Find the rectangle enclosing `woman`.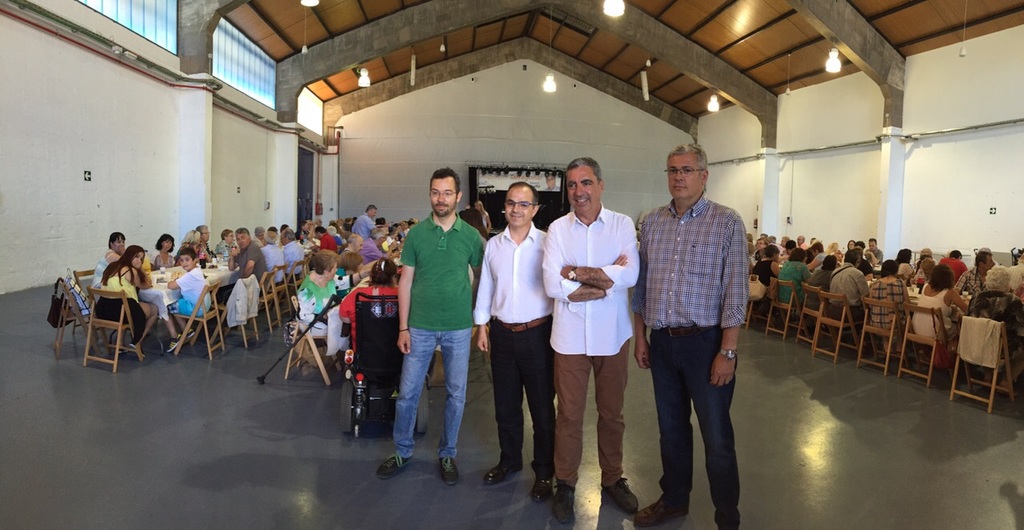
x1=780, y1=246, x2=816, y2=307.
